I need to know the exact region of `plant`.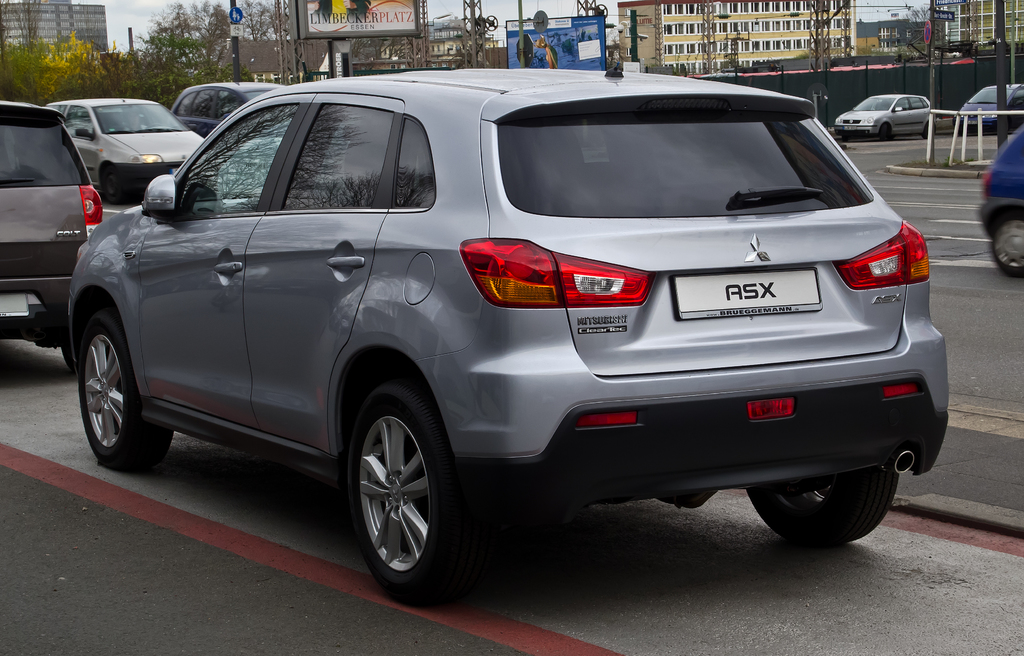
Region: 899,153,975,166.
